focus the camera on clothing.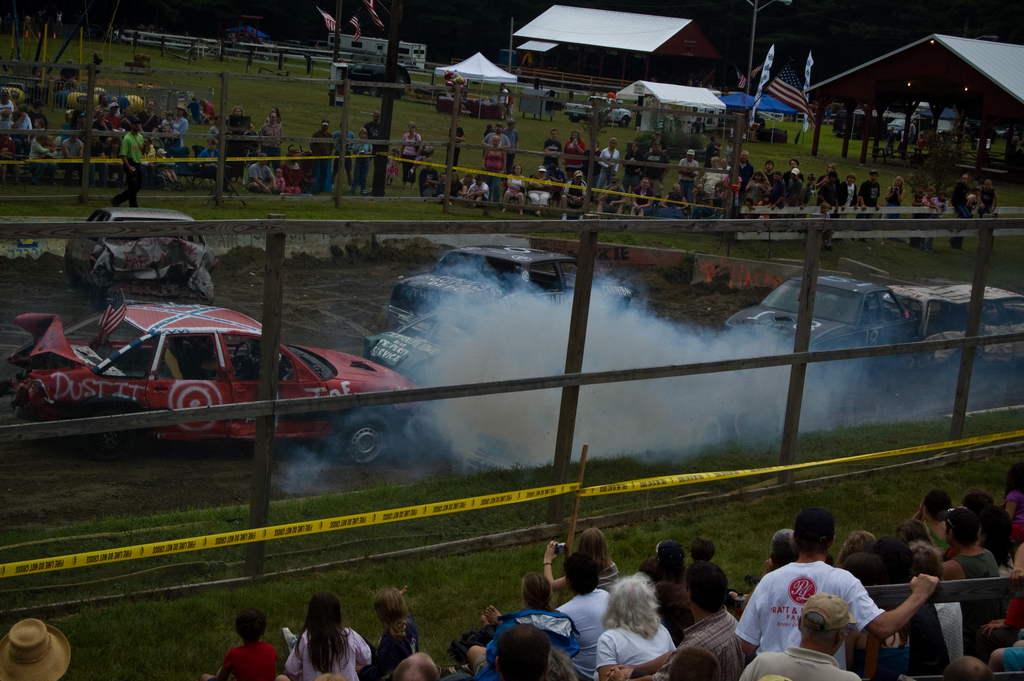
Focus region: <region>809, 179, 839, 205</region>.
